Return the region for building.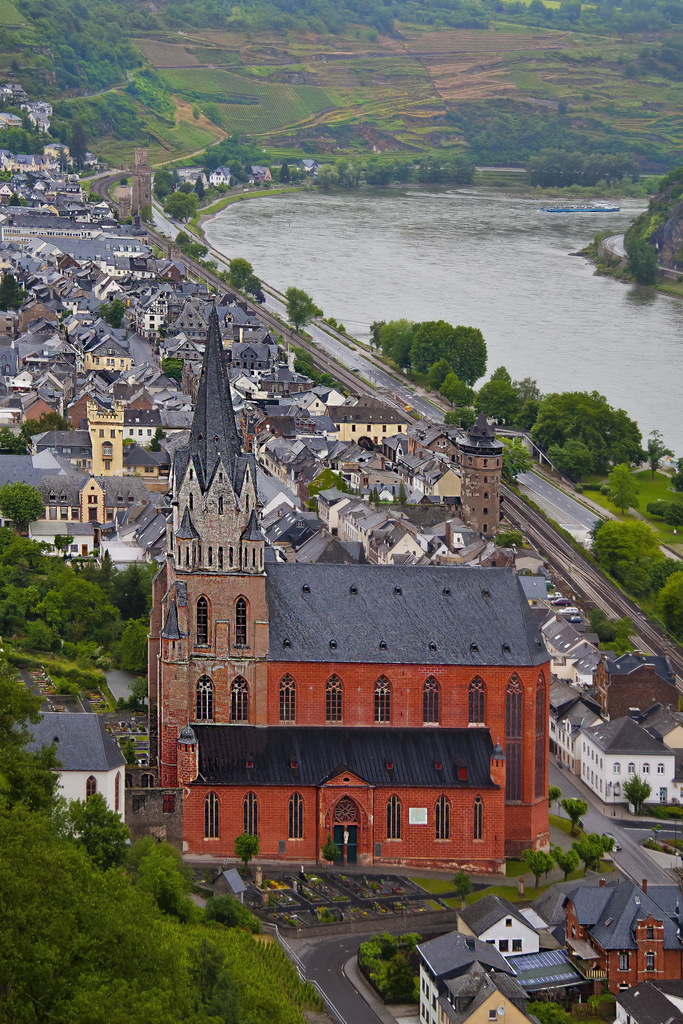
{"left": 1, "top": 700, "right": 140, "bottom": 836}.
